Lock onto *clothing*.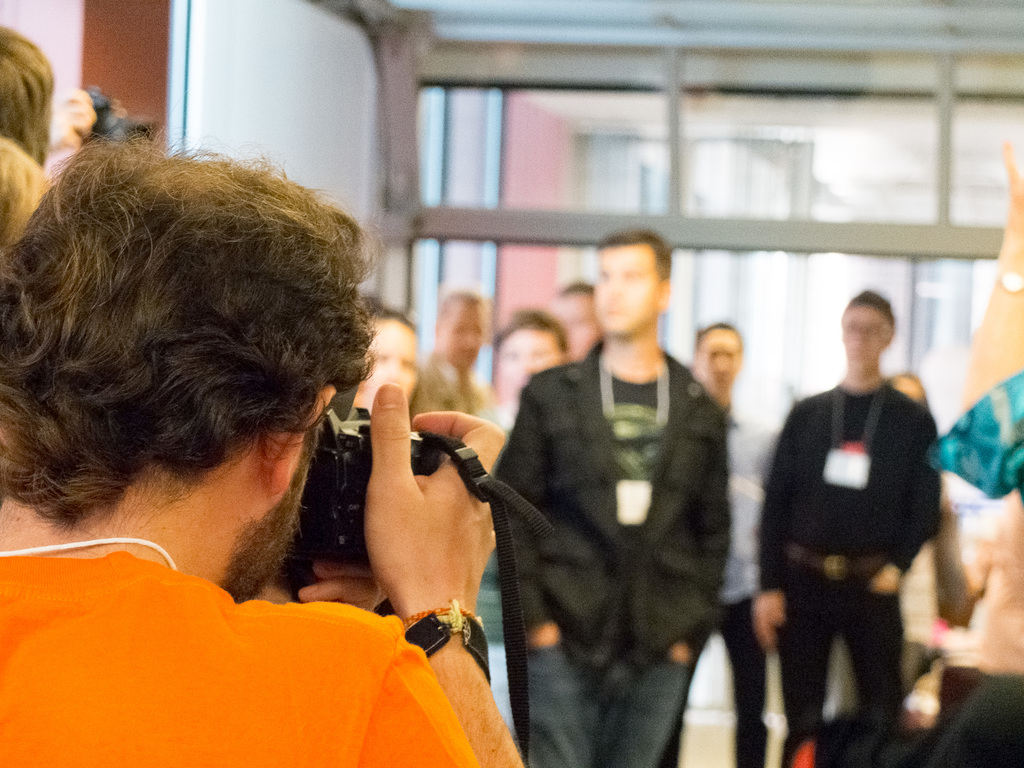
Locked: <box>481,257,742,767</box>.
